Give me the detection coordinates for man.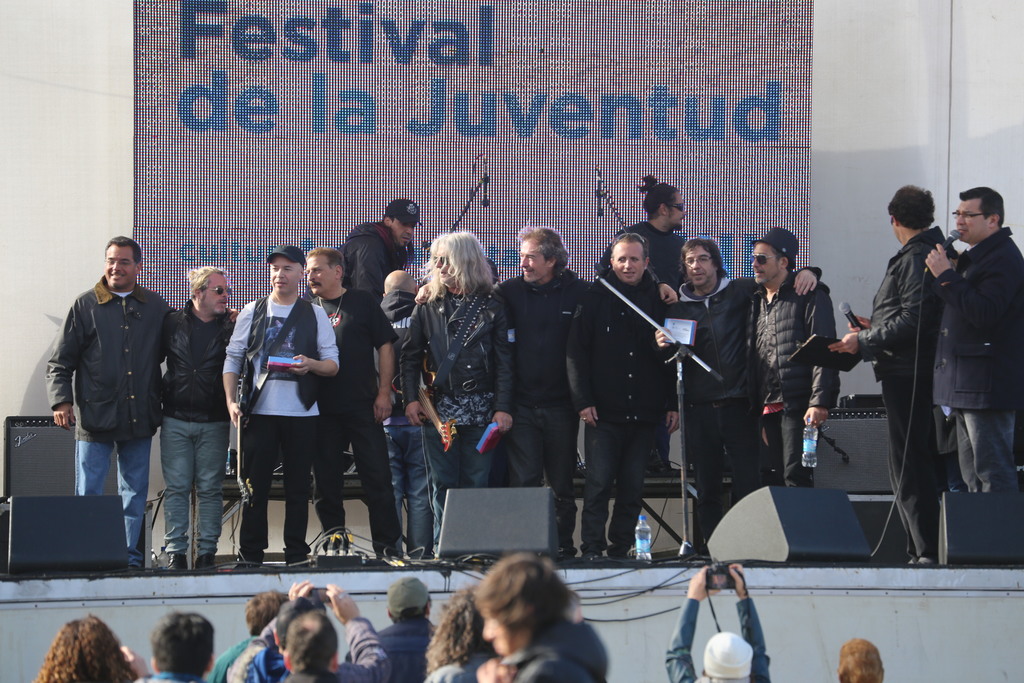
[376, 267, 417, 537].
